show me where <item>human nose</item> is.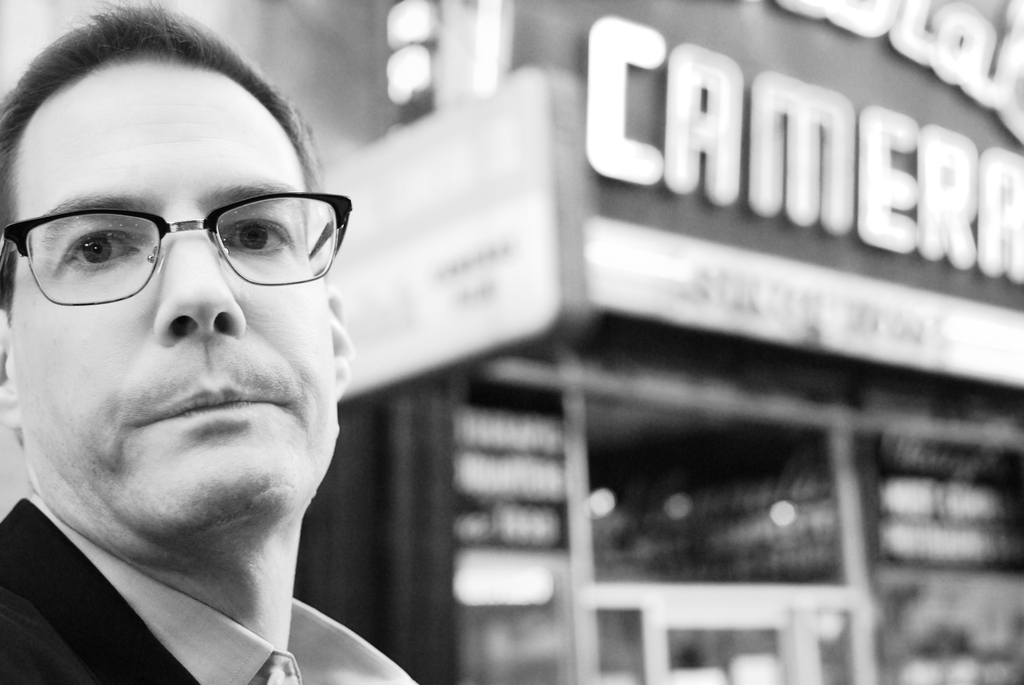
<item>human nose</item> is at select_region(152, 205, 246, 346).
